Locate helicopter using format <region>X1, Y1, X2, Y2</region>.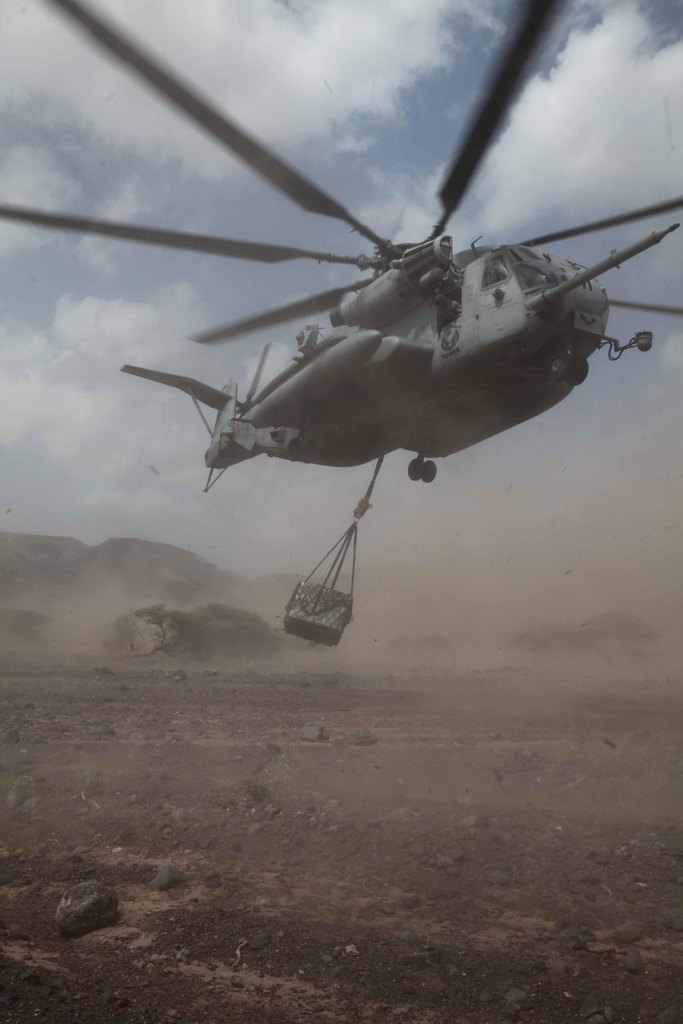
<region>24, 35, 682, 541</region>.
